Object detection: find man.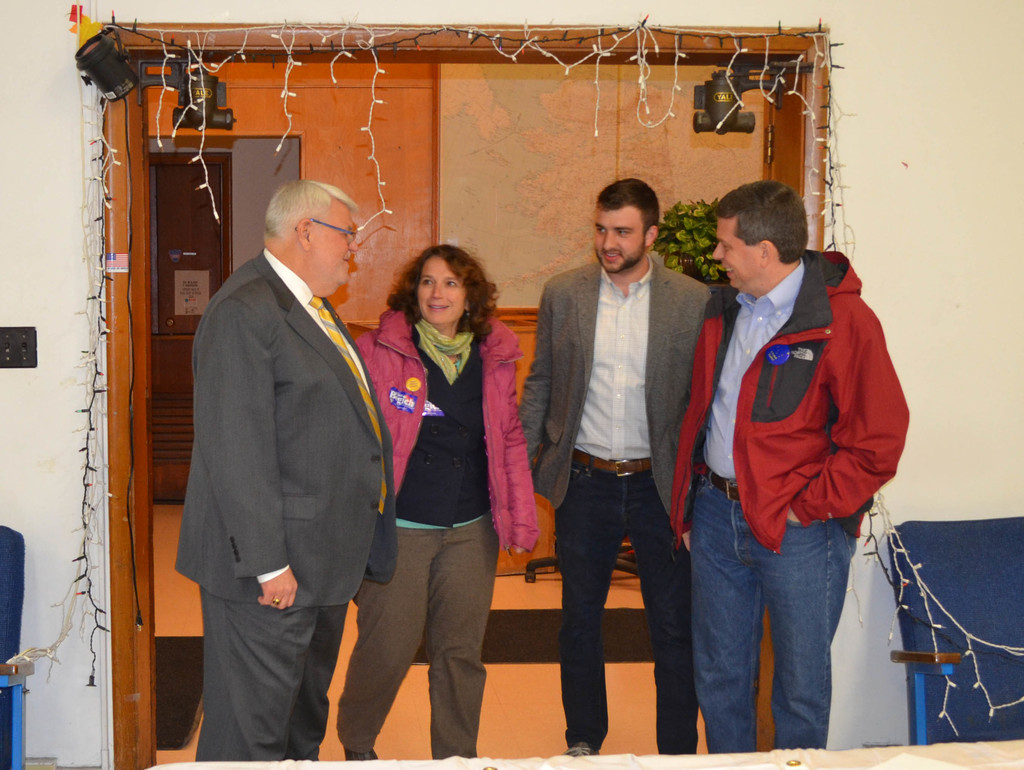
[left=681, top=173, right=923, bottom=753].
